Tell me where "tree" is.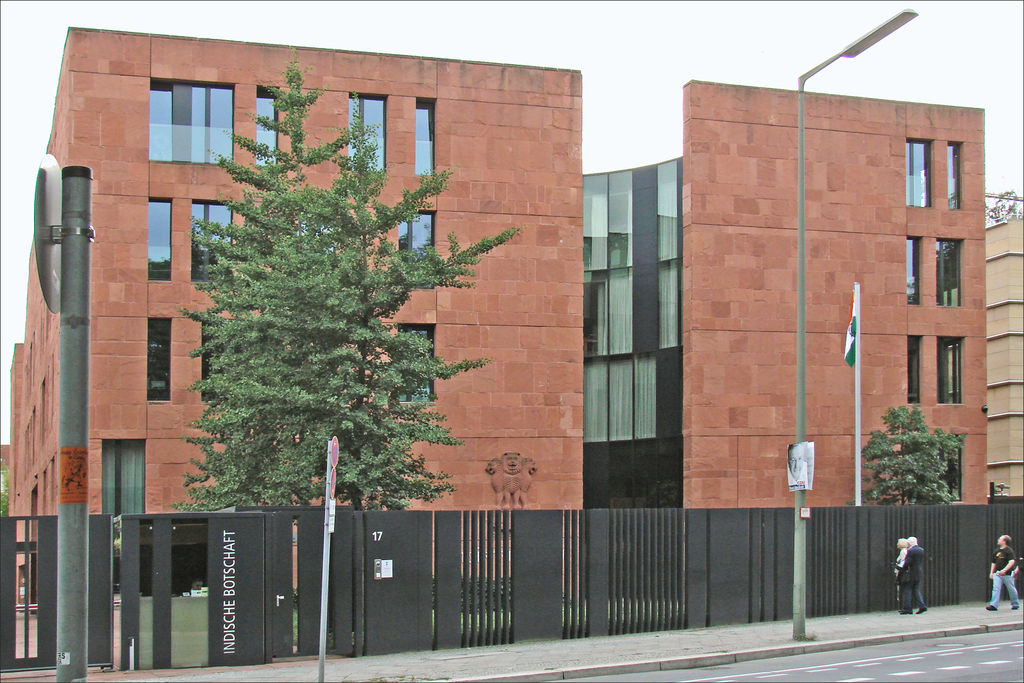
"tree" is at <bbox>847, 395, 963, 509</bbox>.
